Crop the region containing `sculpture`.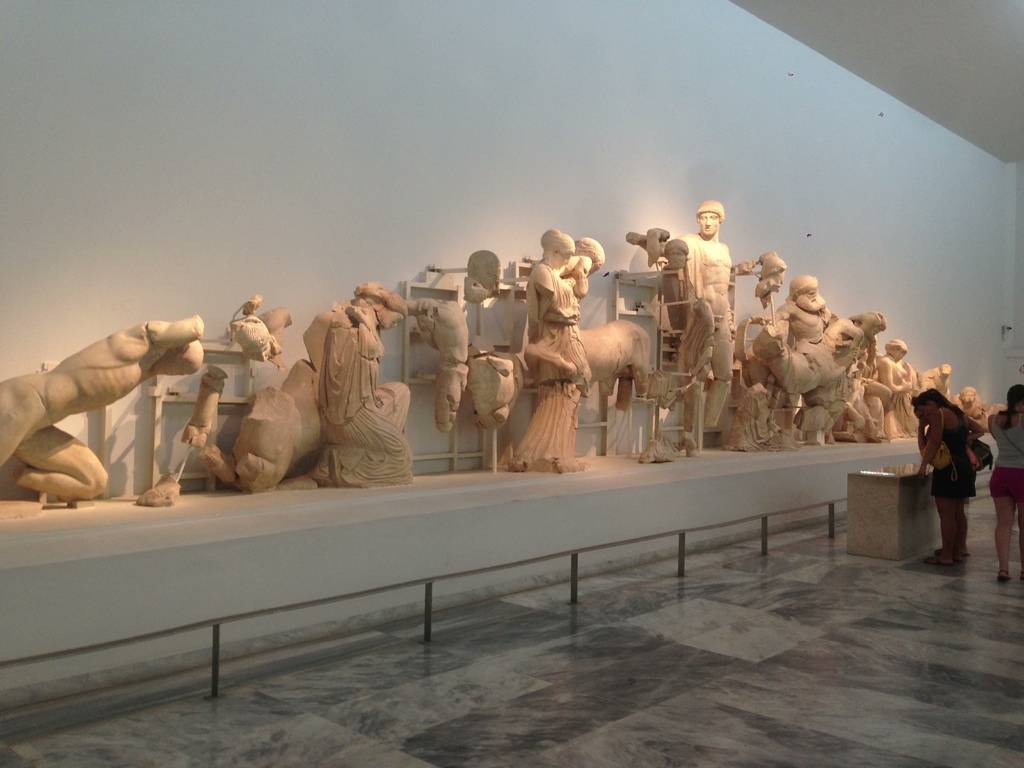
Crop region: bbox(0, 296, 223, 525).
